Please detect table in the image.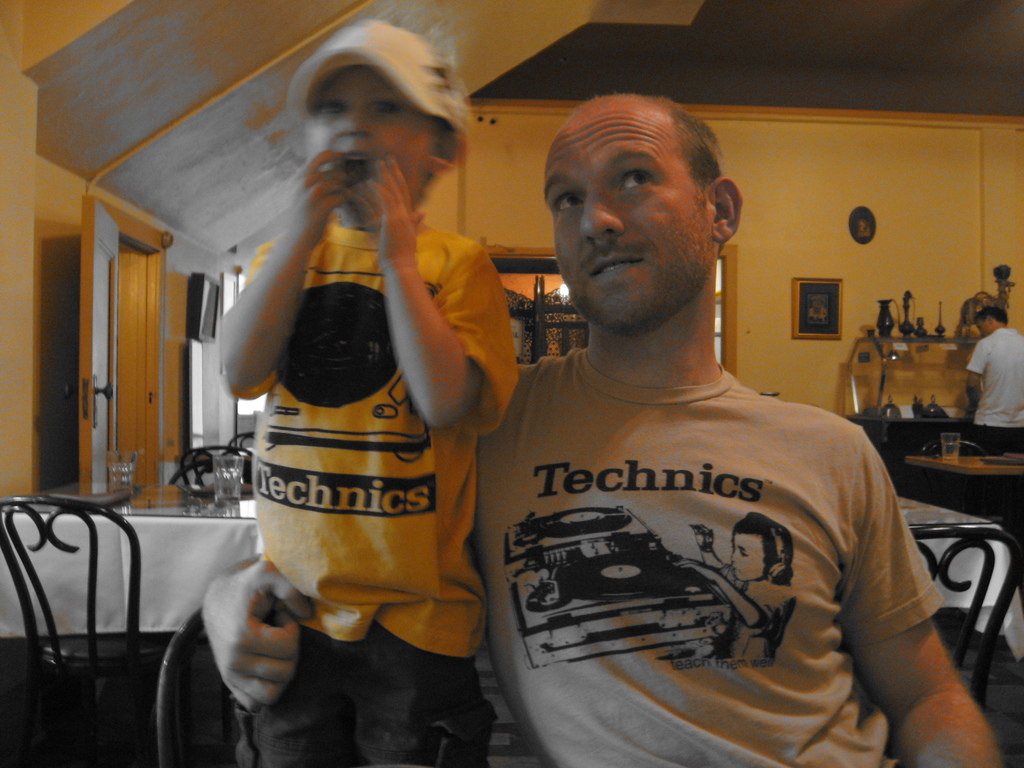
BBox(0, 500, 294, 676).
